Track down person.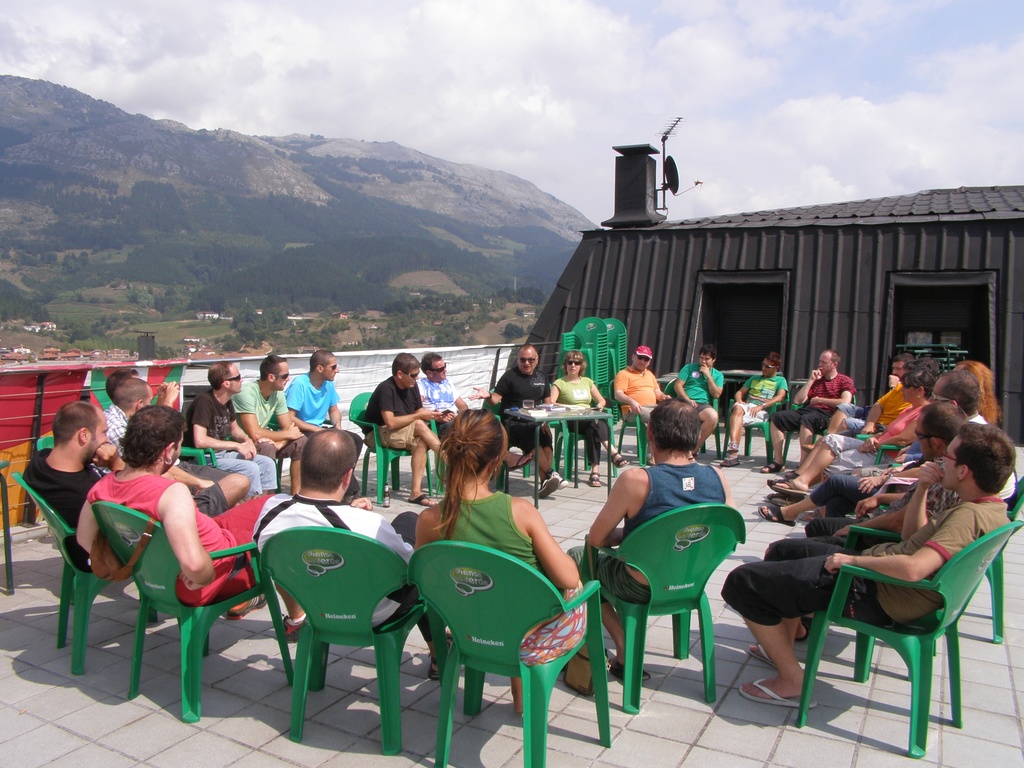
Tracked to box(488, 343, 565, 498).
